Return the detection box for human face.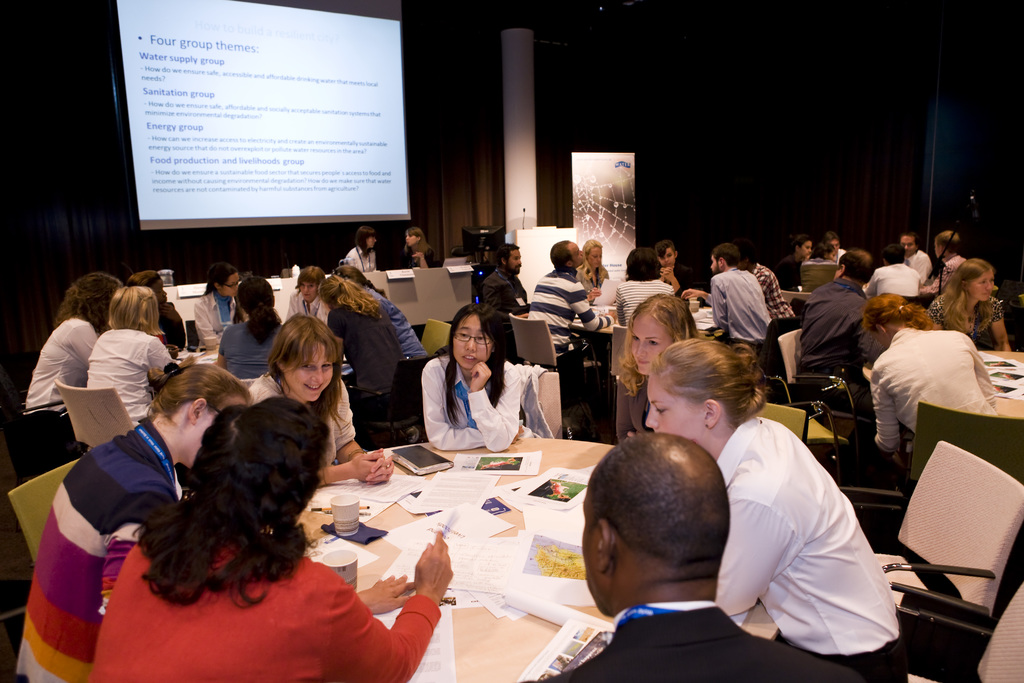
Rect(303, 286, 314, 299).
